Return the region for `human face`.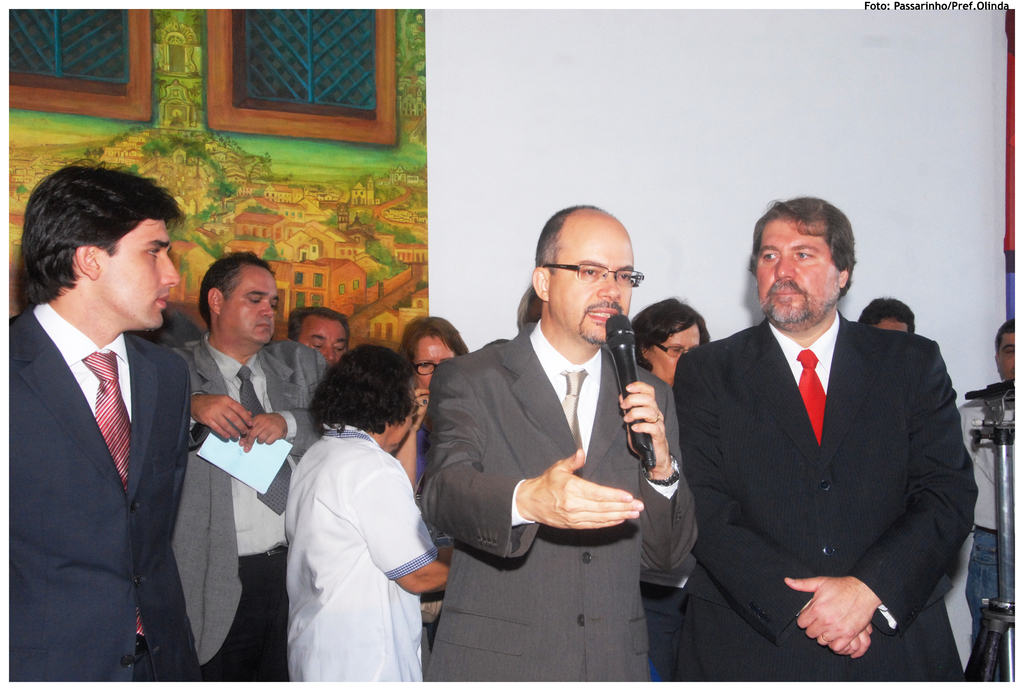
(left=553, top=232, right=641, bottom=346).
